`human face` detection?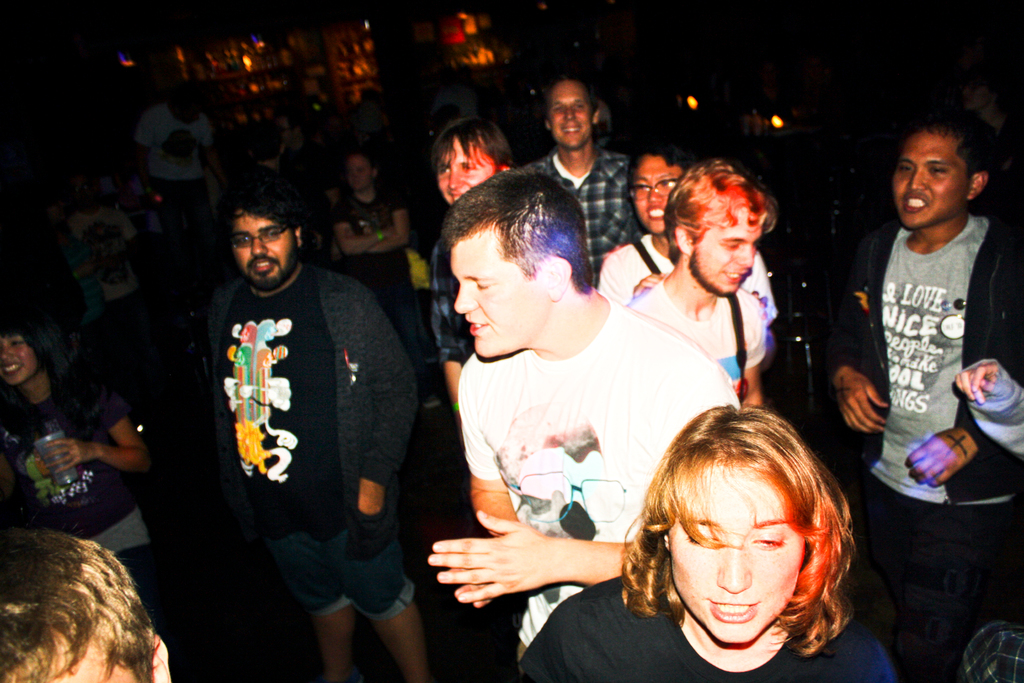
[230, 211, 301, 298]
